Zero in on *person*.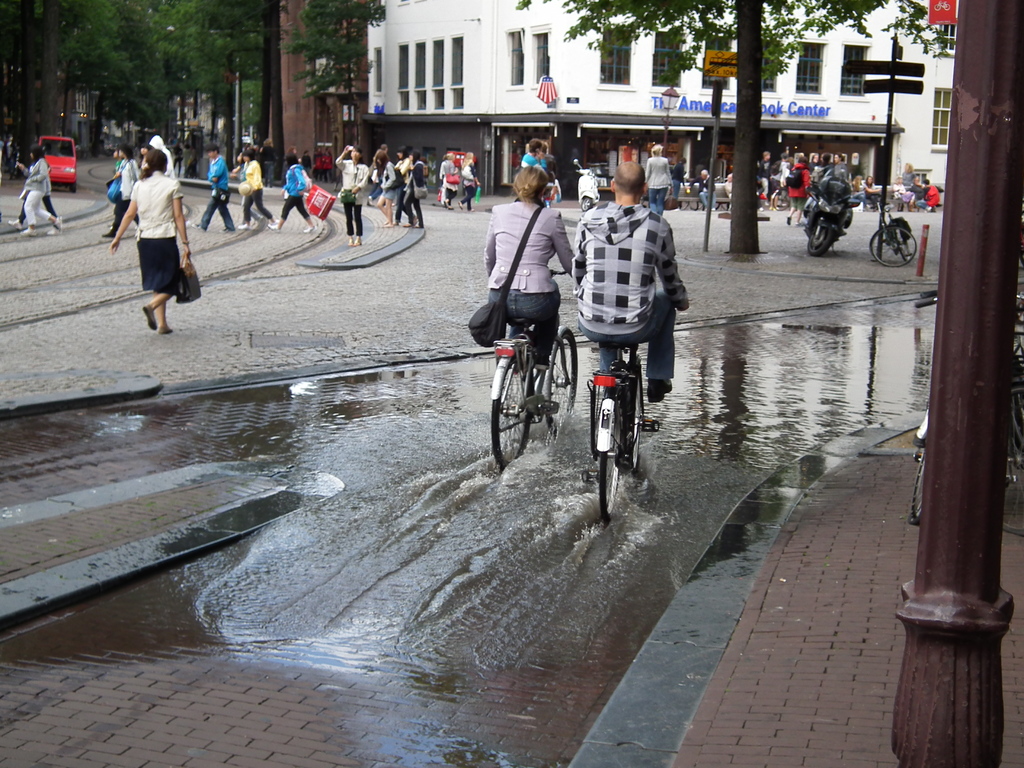
Zeroed in: x1=239 y1=150 x2=271 y2=225.
